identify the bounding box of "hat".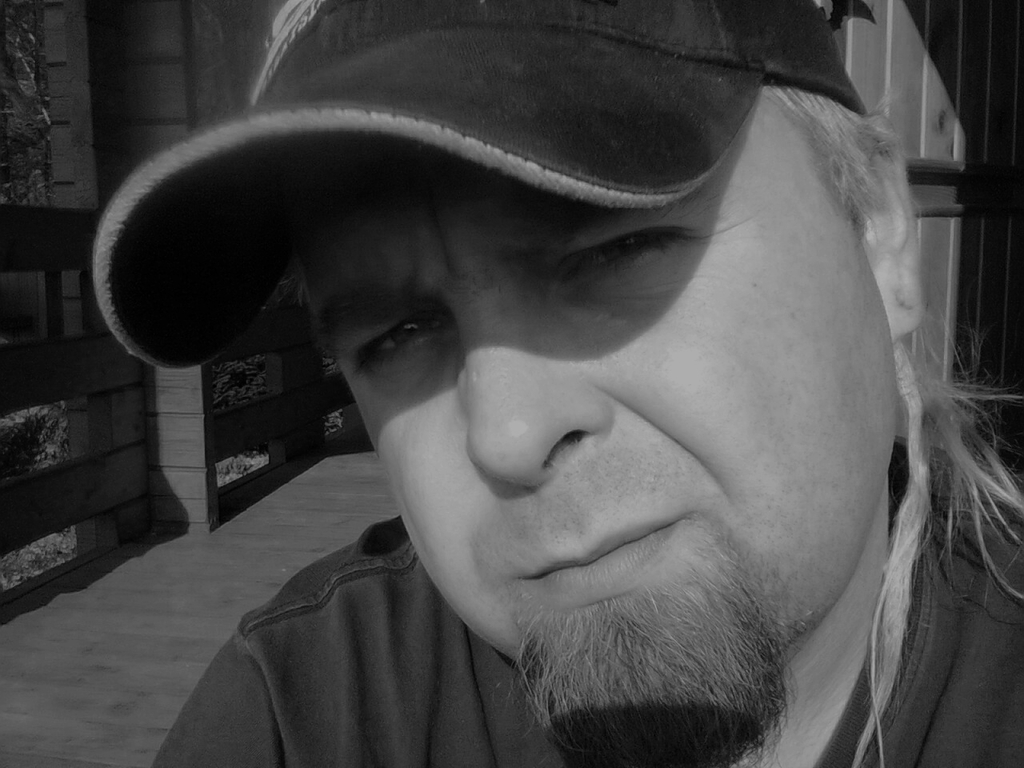
bbox(96, 0, 878, 368).
